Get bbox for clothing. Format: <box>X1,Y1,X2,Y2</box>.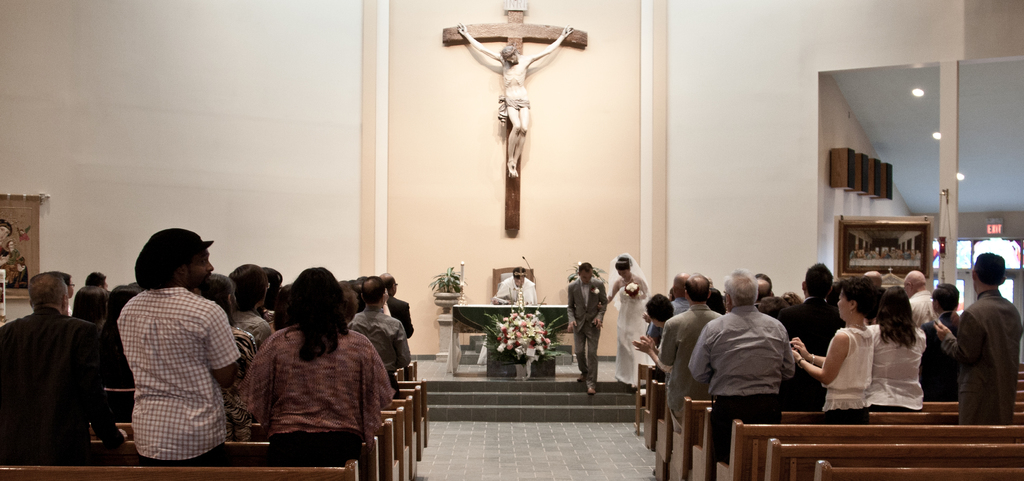
<box>819,327,881,418</box>.
